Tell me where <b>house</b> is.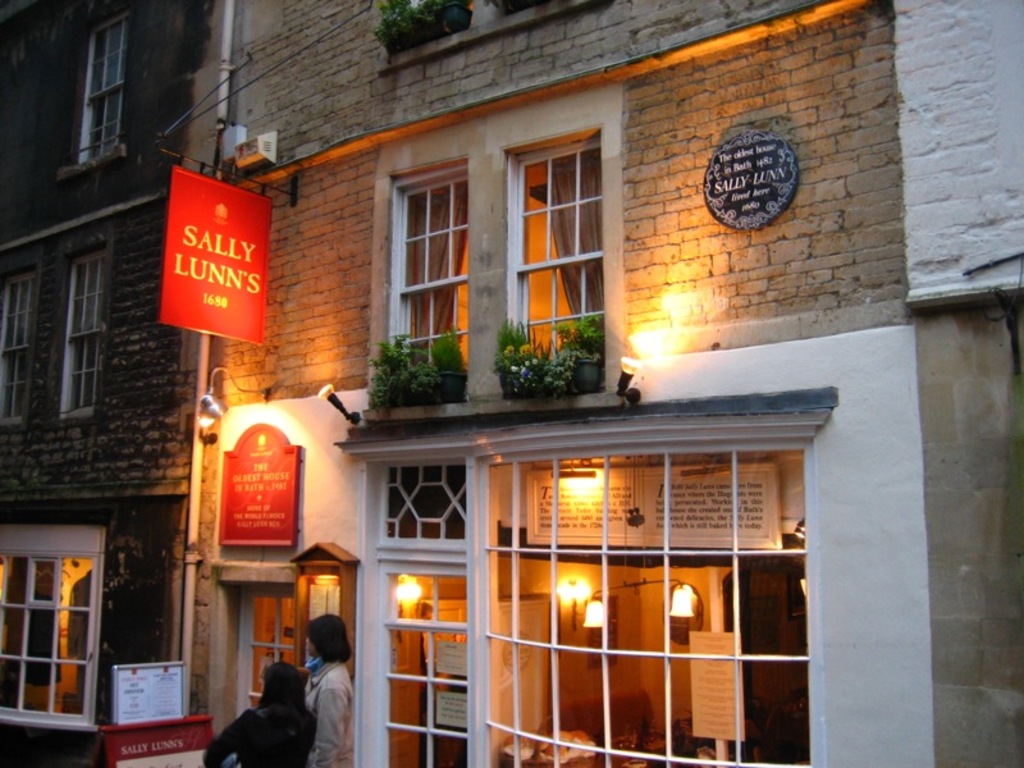
<b>house</b> is at 3:0:230:767.
